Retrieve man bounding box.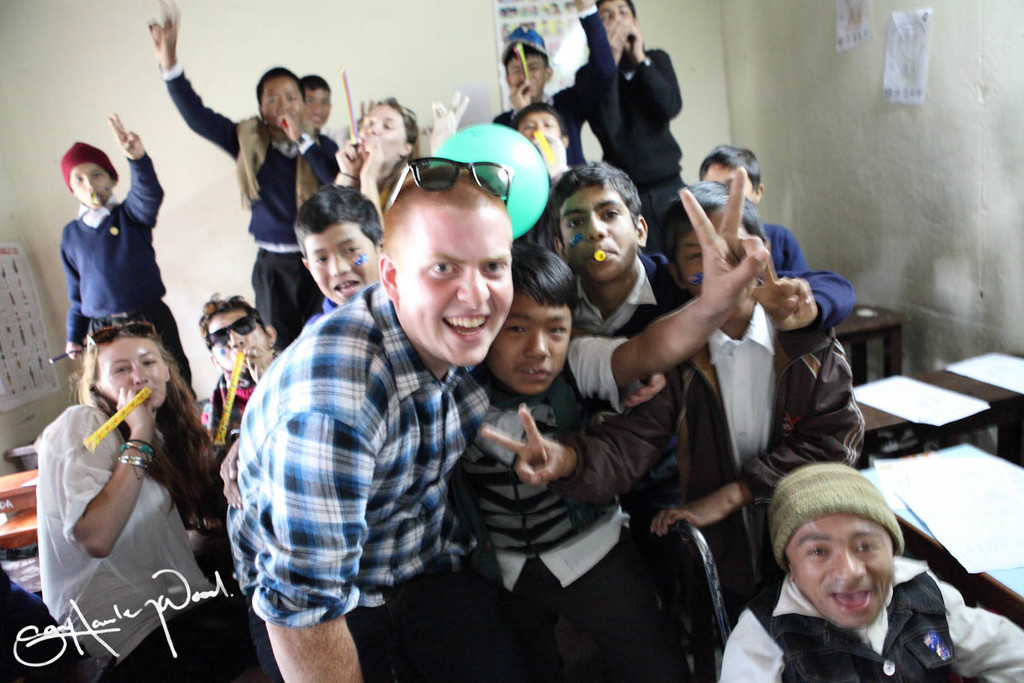
Bounding box: [left=204, top=288, right=285, bottom=491].
